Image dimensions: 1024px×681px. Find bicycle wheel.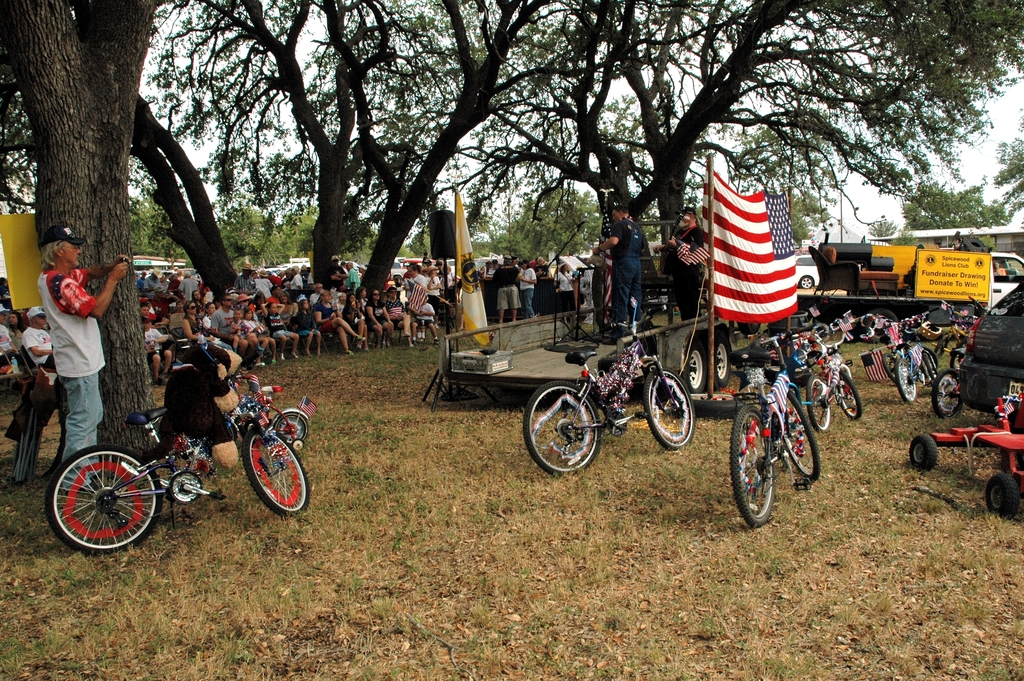
pyautogui.locateOnScreen(895, 359, 920, 404).
